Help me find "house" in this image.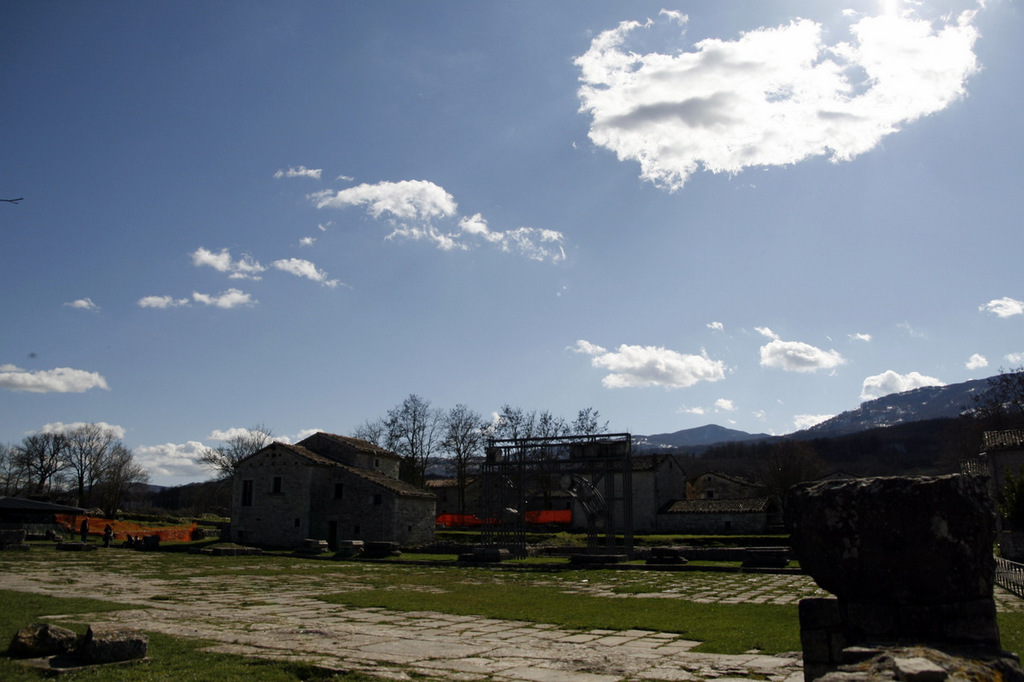
Found it: Rect(192, 441, 457, 564).
